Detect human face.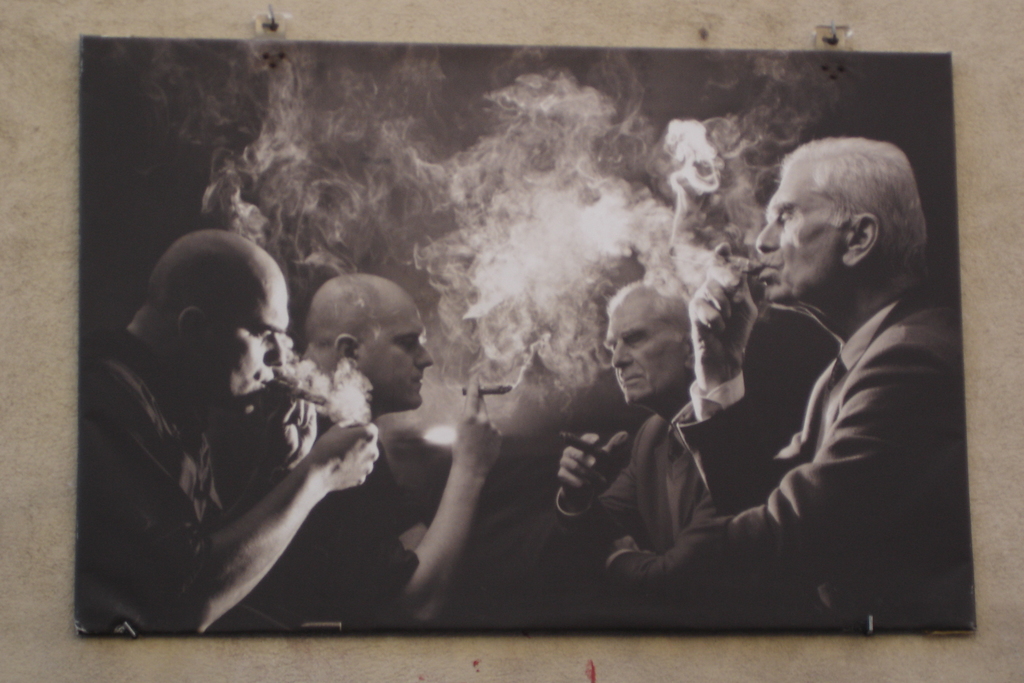
Detected at box=[189, 277, 292, 399].
